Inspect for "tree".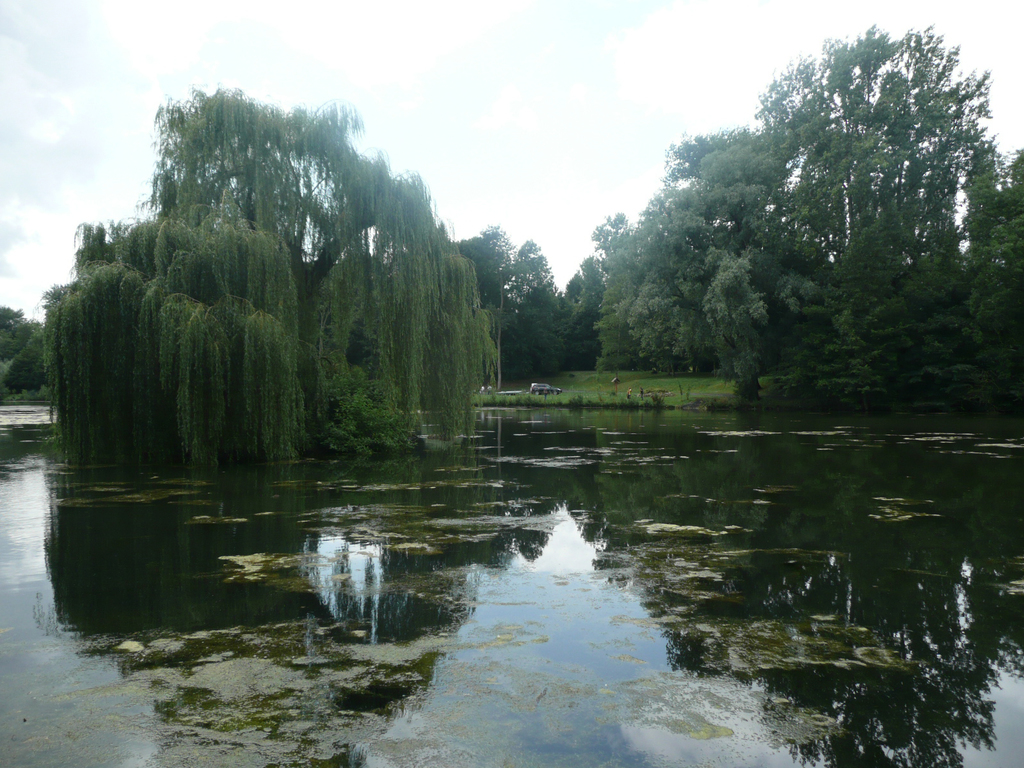
Inspection: bbox=(416, 232, 588, 381).
